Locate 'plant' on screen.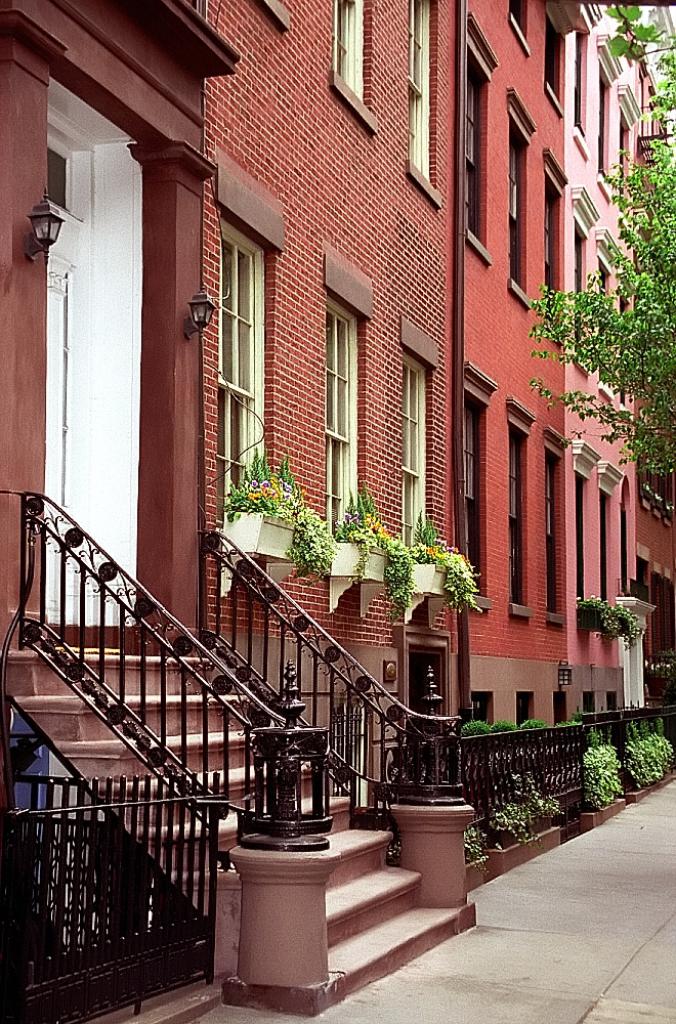
On screen at Rect(276, 458, 310, 518).
